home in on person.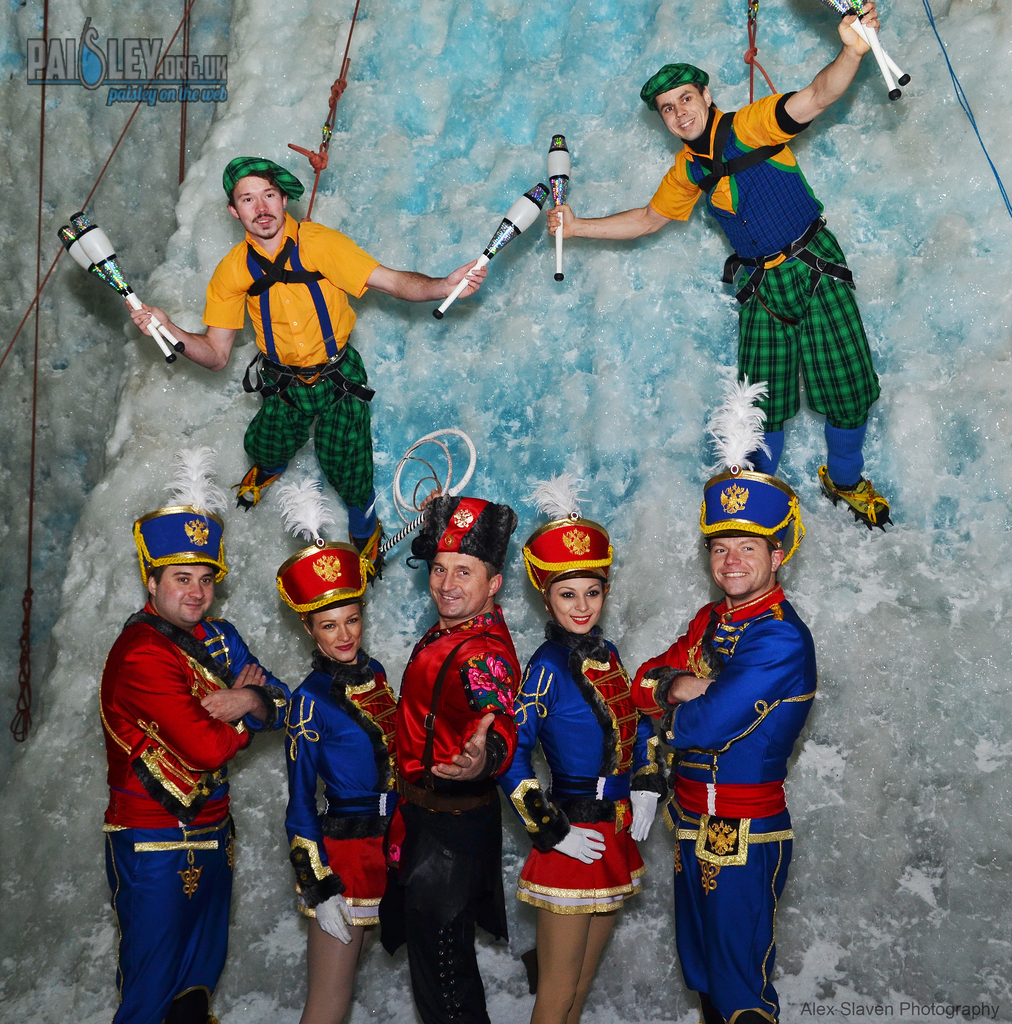
Homed in at detection(272, 533, 397, 1023).
